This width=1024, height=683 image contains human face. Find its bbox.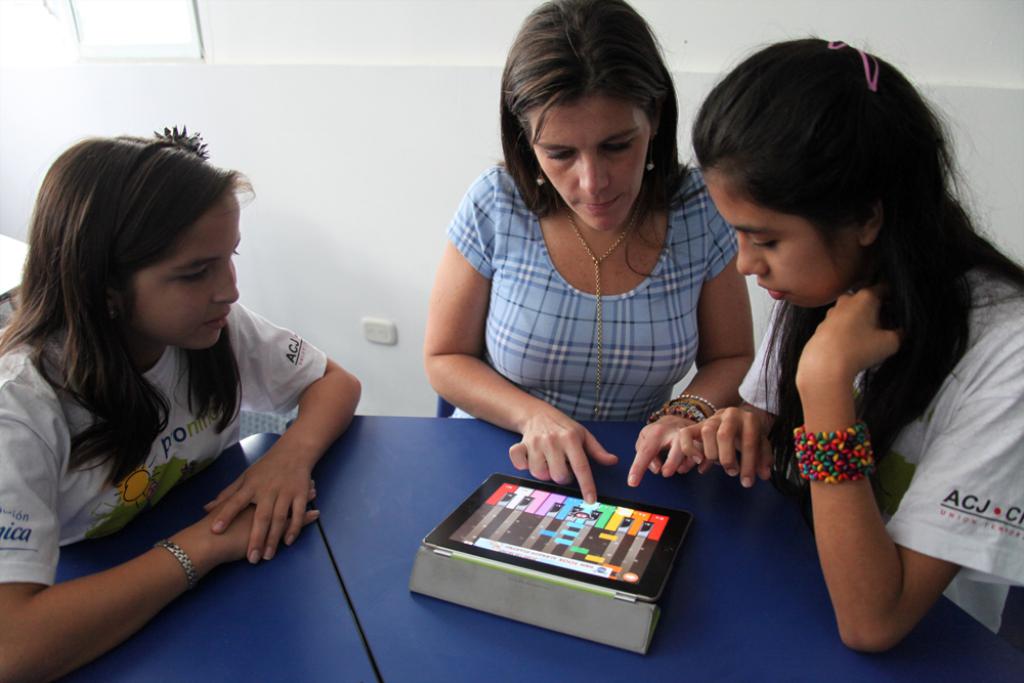
select_region(128, 190, 240, 350).
